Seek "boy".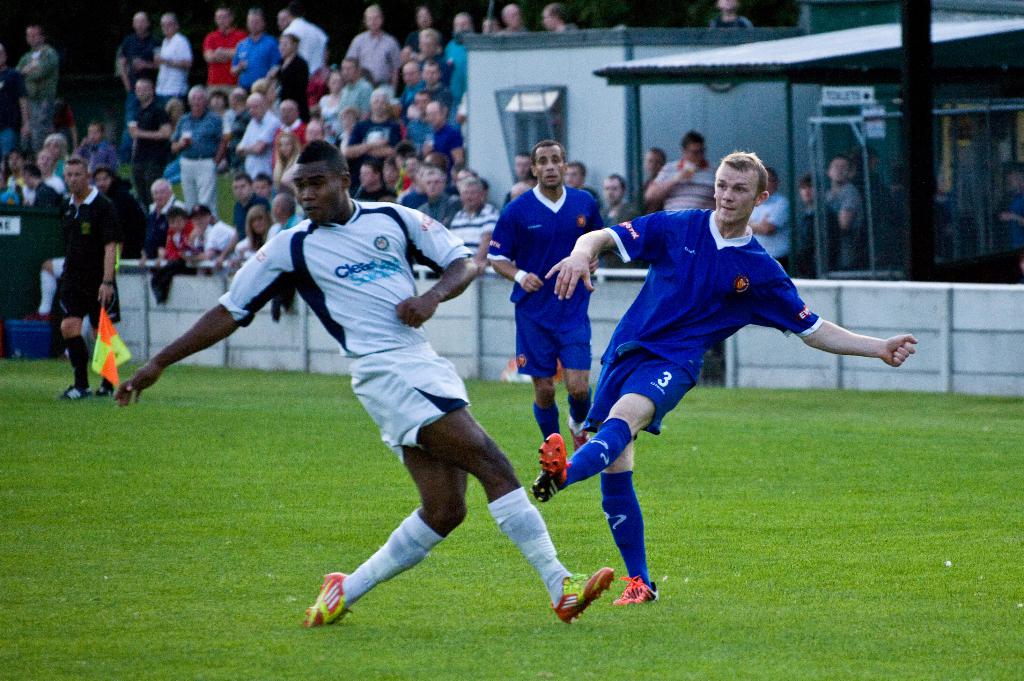
select_region(455, 180, 497, 266).
